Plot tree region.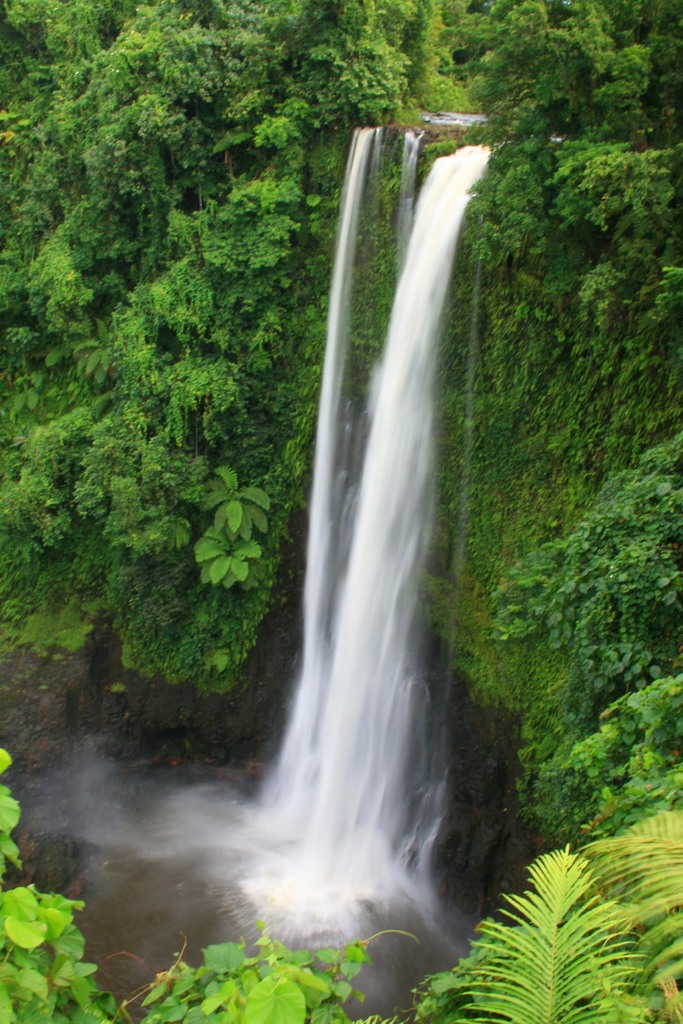
Plotted at left=0, top=0, right=682, bottom=1023.
